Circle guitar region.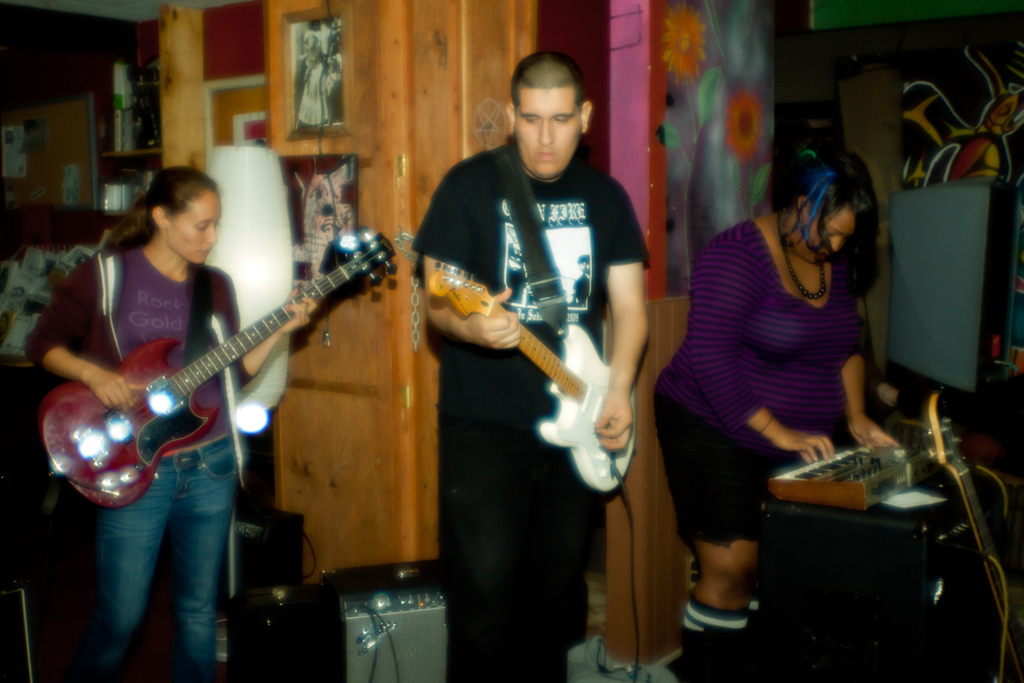
Region: rect(429, 261, 640, 496).
